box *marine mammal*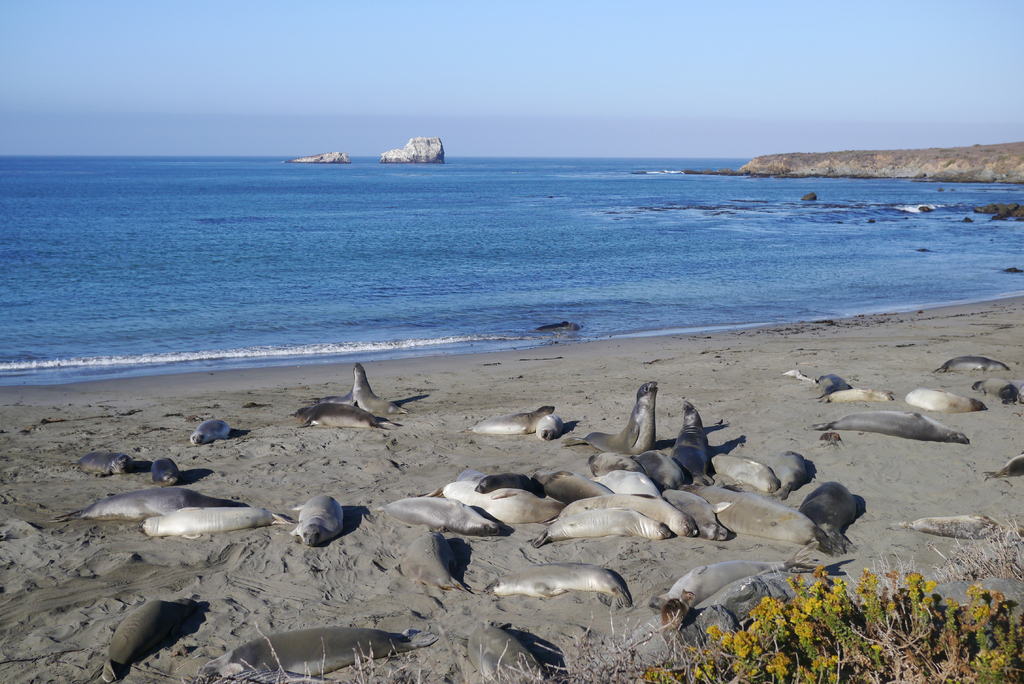
(x1=150, y1=457, x2=184, y2=487)
